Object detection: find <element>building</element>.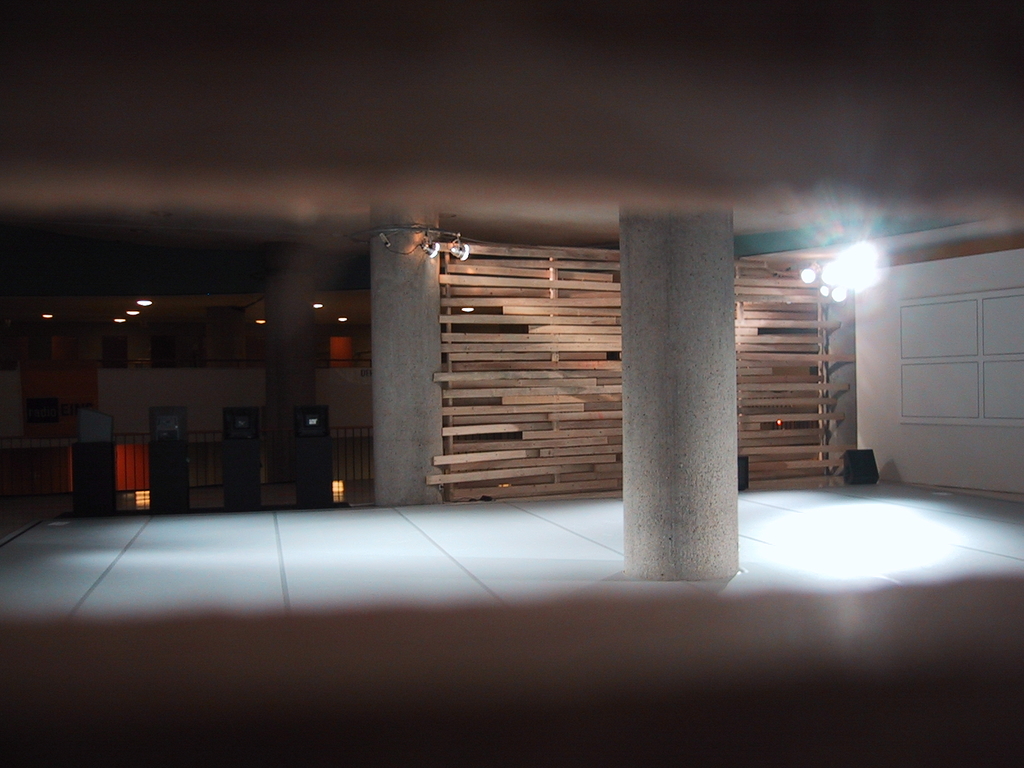
select_region(3, 0, 1023, 767).
